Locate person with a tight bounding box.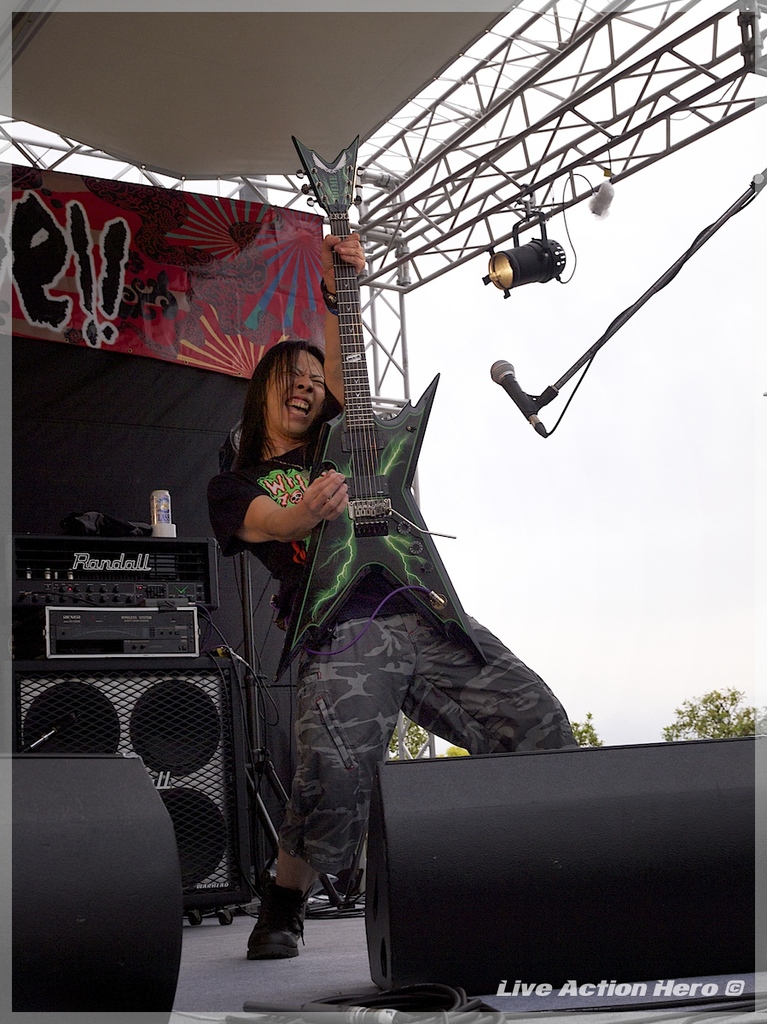
x1=192 y1=322 x2=608 y2=972.
